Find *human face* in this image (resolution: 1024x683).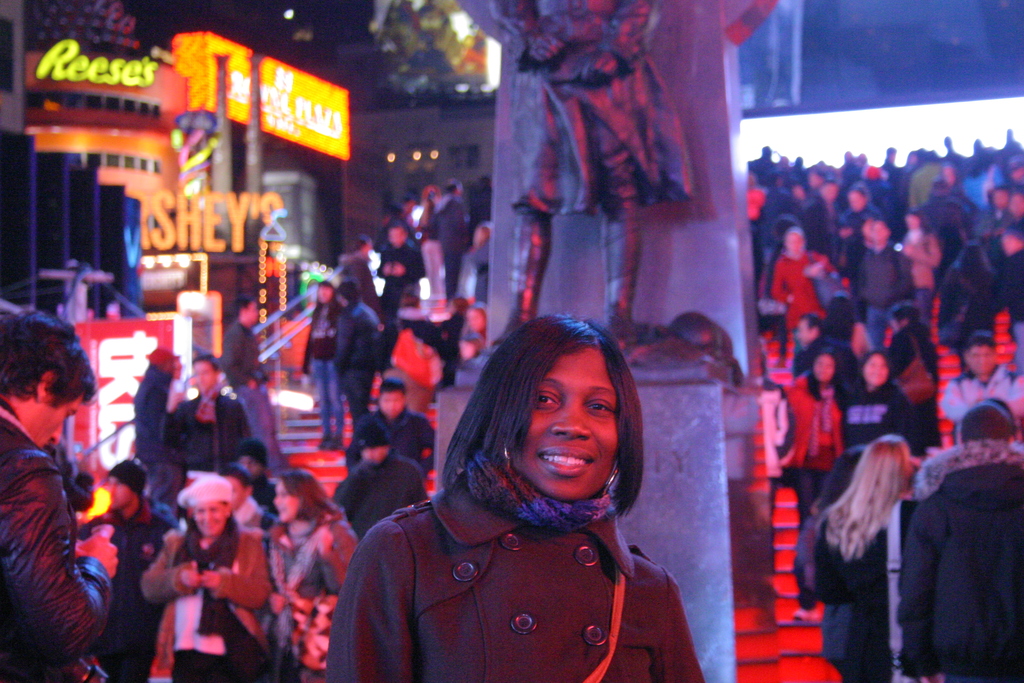
<box>863,356,890,387</box>.
